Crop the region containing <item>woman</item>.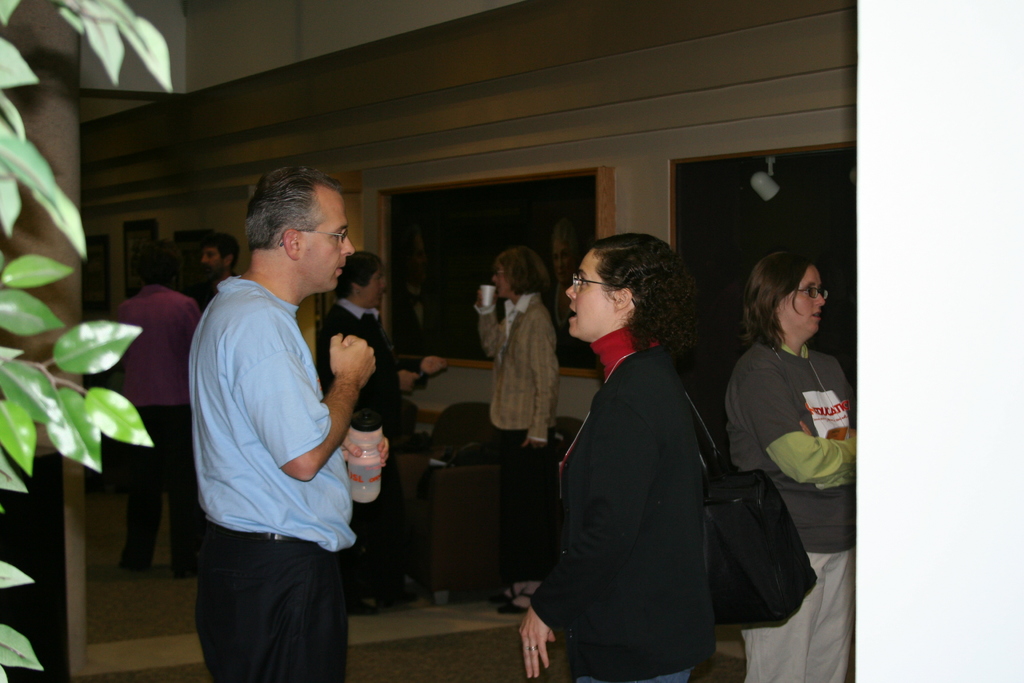
Crop region: rect(484, 244, 561, 600).
